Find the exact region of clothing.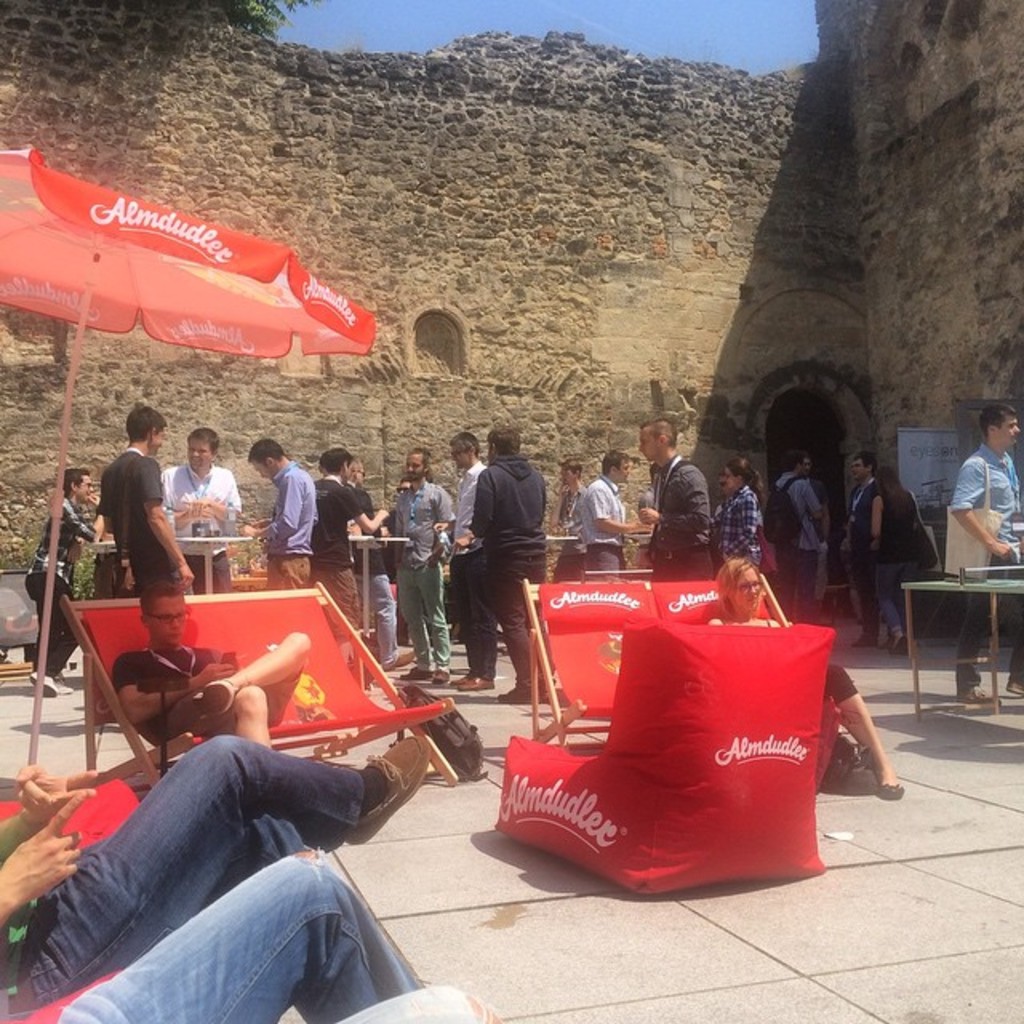
Exact region: 347:517:395:675.
